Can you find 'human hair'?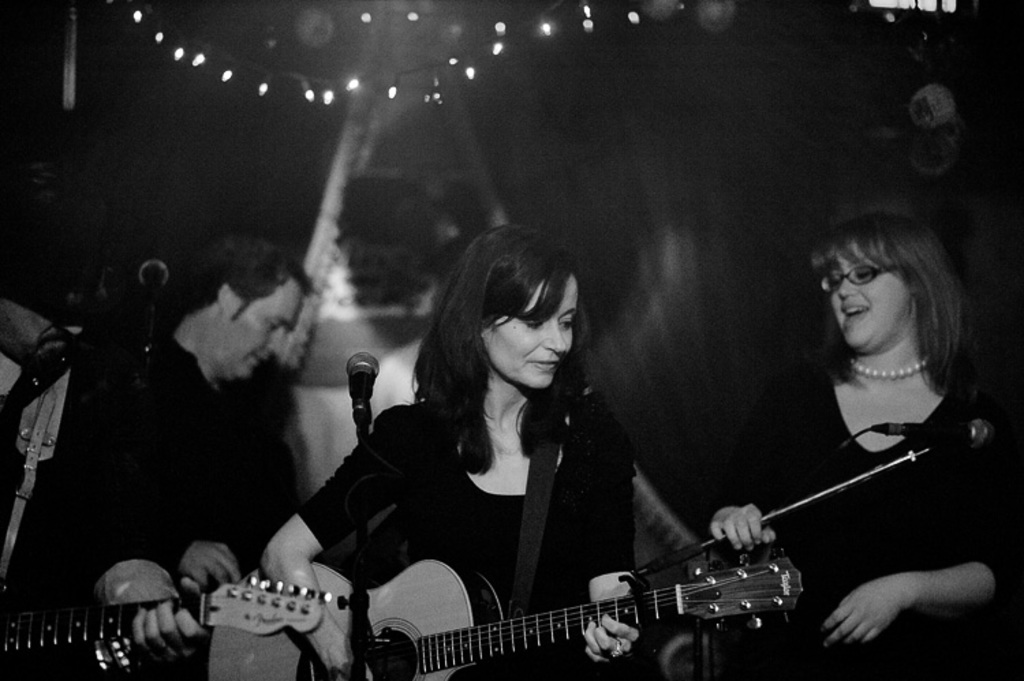
Yes, bounding box: {"x1": 186, "y1": 233, "x2": 318, "y2": 319}.
